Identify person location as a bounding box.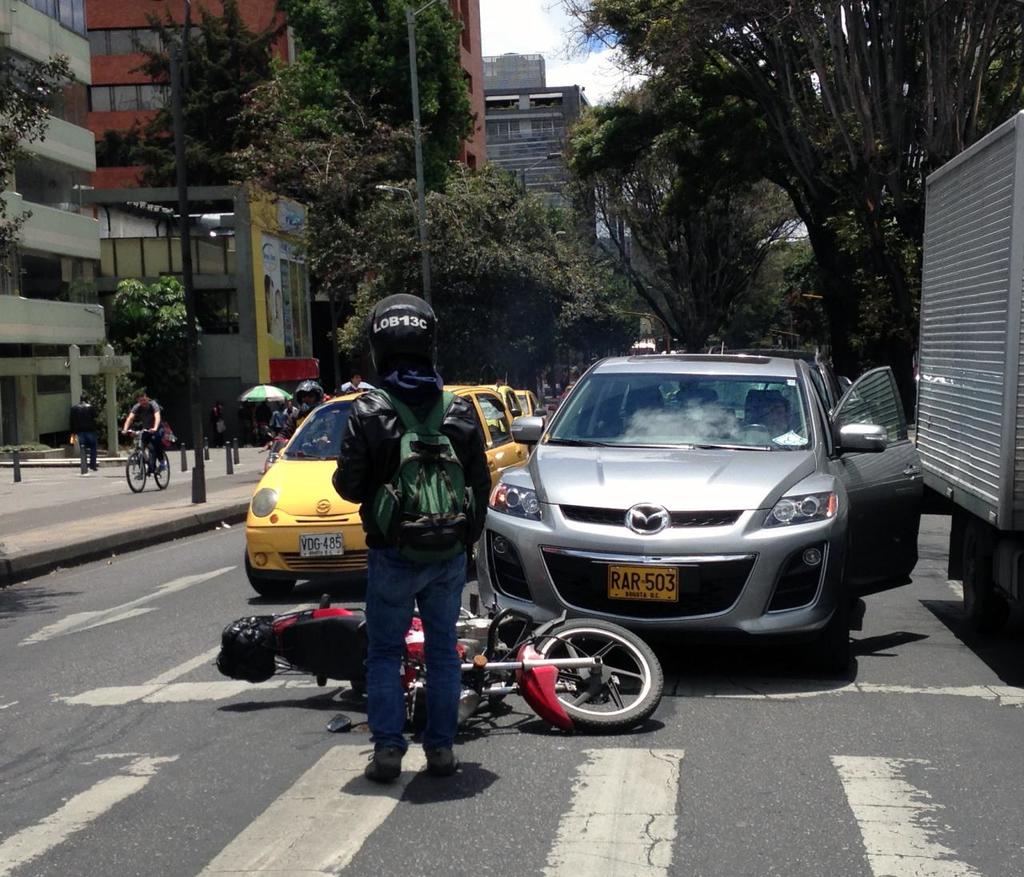
x1=335 y1=296 x2=496 y2=772.
